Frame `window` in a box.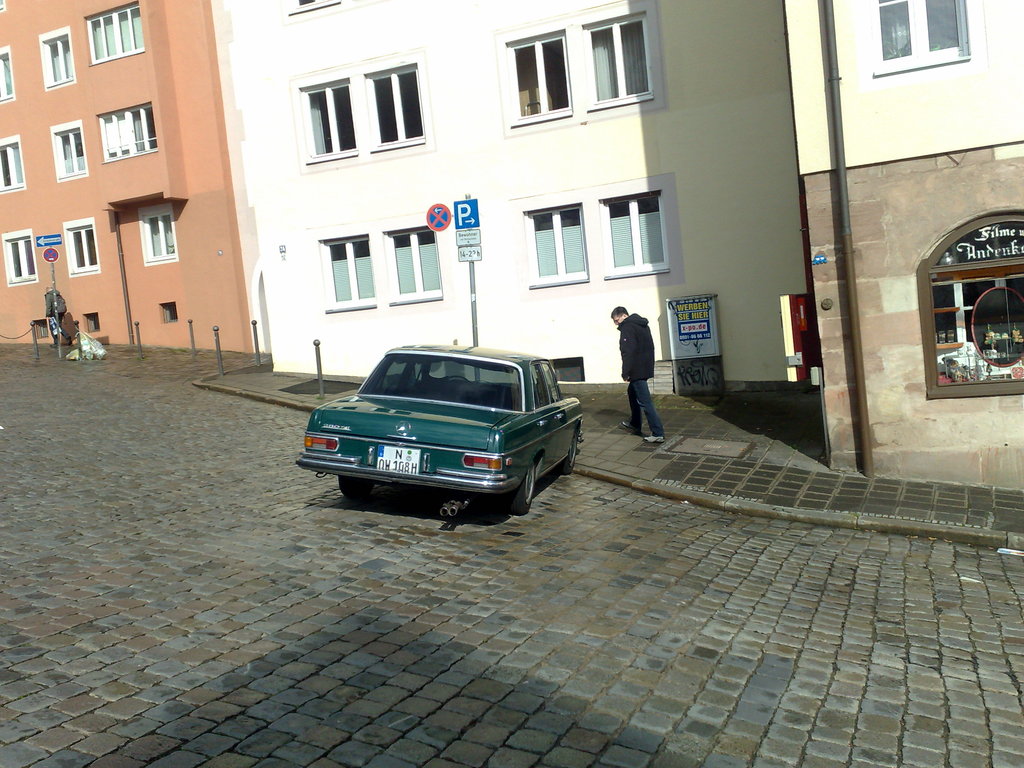
604,195,668,268.
